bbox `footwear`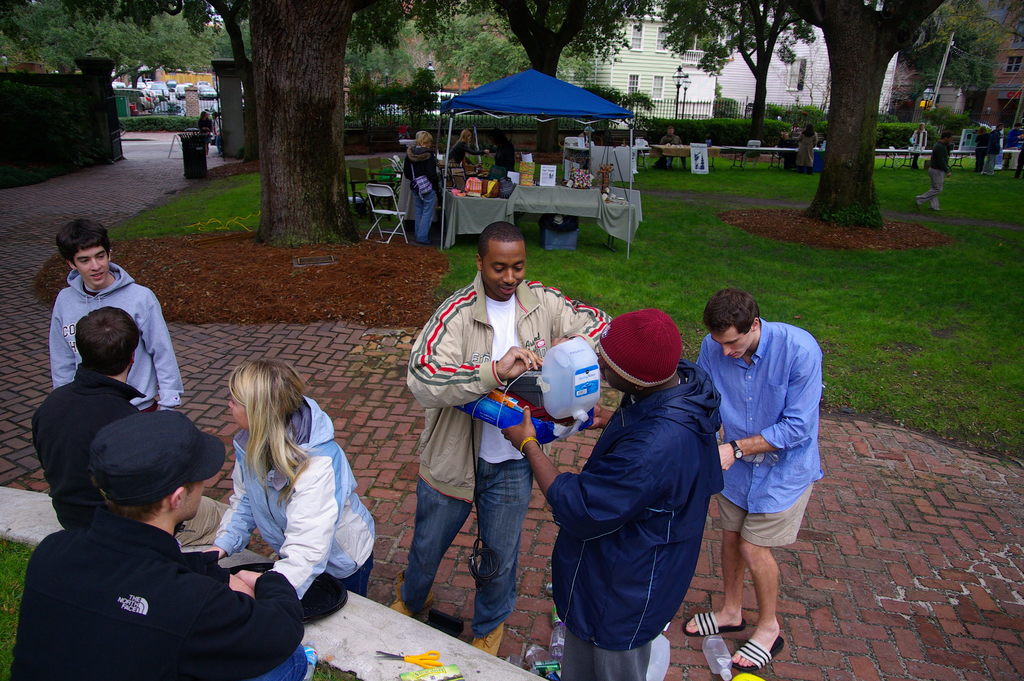
{"left": 913, "top": 196, "right": 922, "bottom": 212}
